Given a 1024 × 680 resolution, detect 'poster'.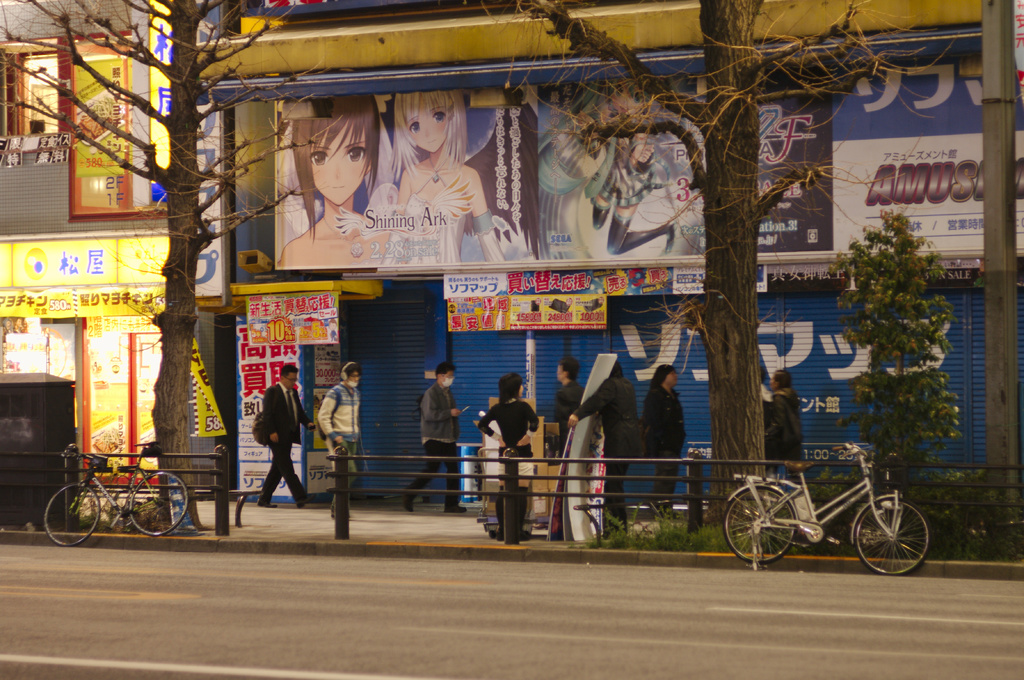
(x1=834, y1=56, x2=1023, y2=261).
